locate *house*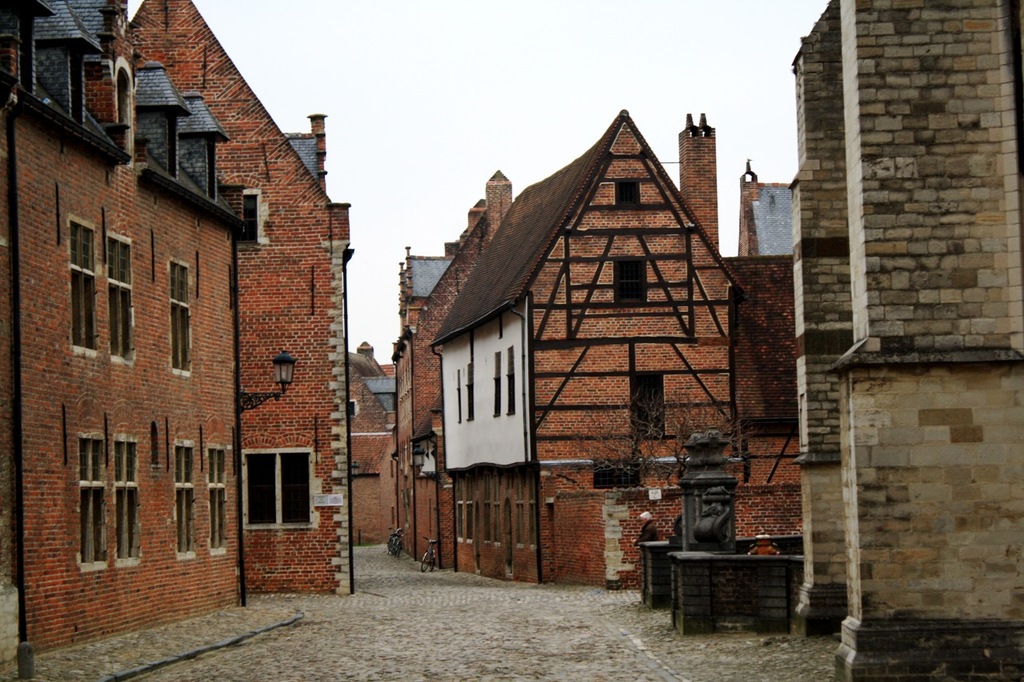
l=712, t=183, r=830, b=596
